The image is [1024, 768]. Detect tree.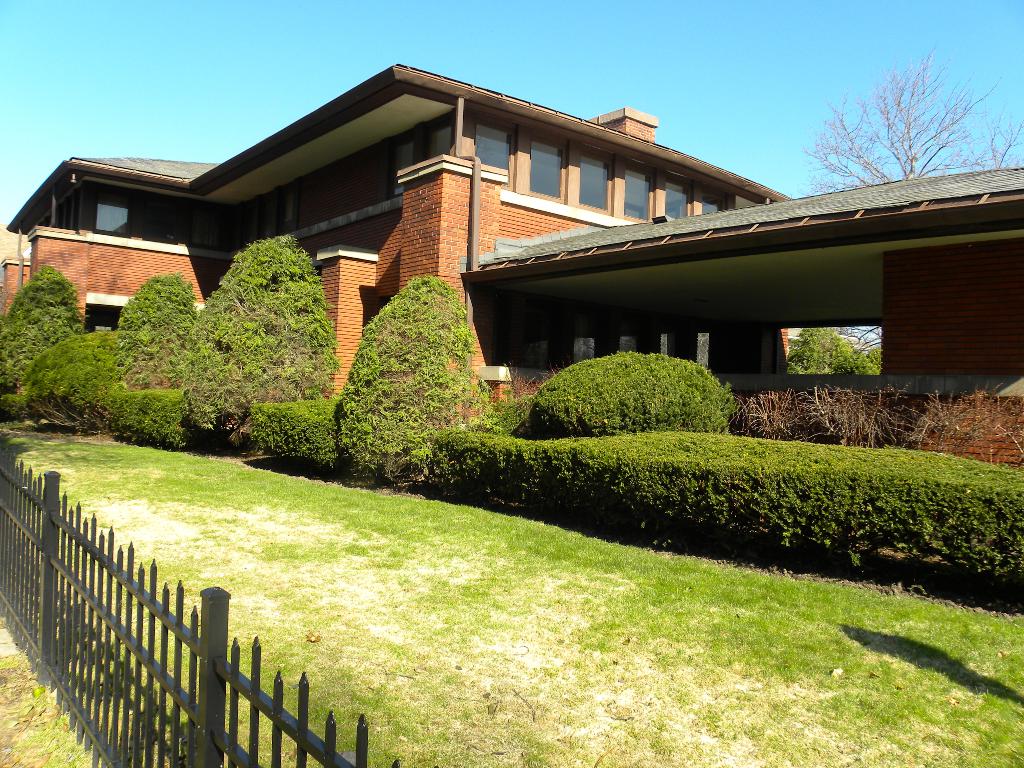
Detection: (789, 325, 883, 377).
